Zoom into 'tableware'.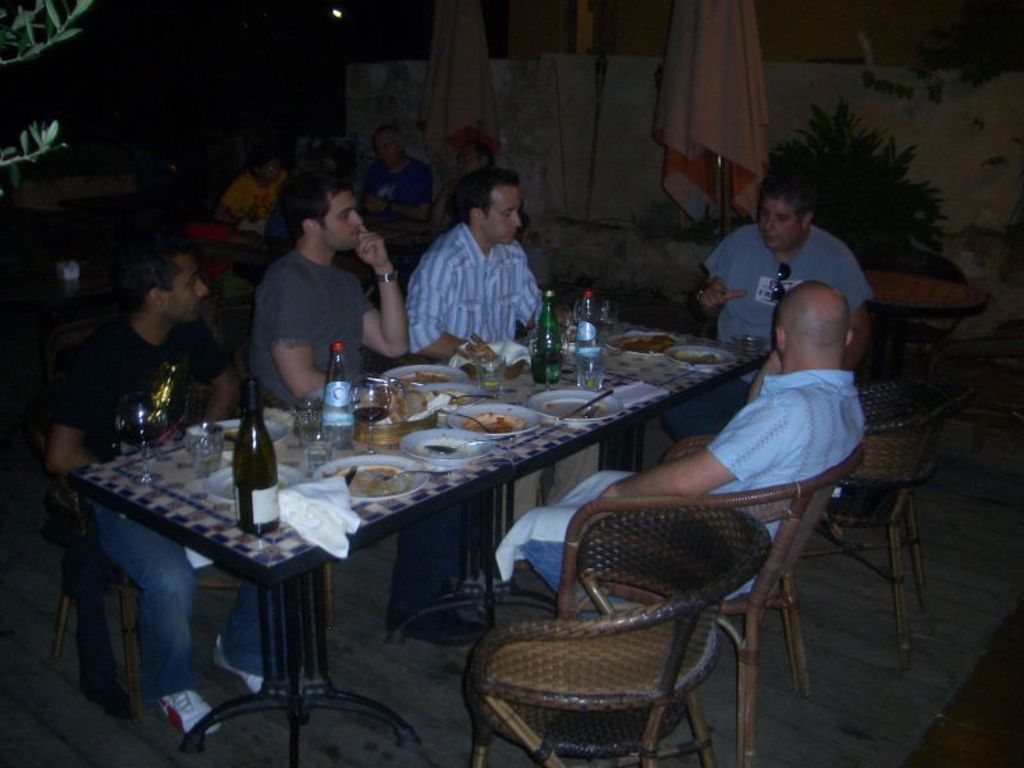
Zoom target: bbox(376, 361, 481, 390).
